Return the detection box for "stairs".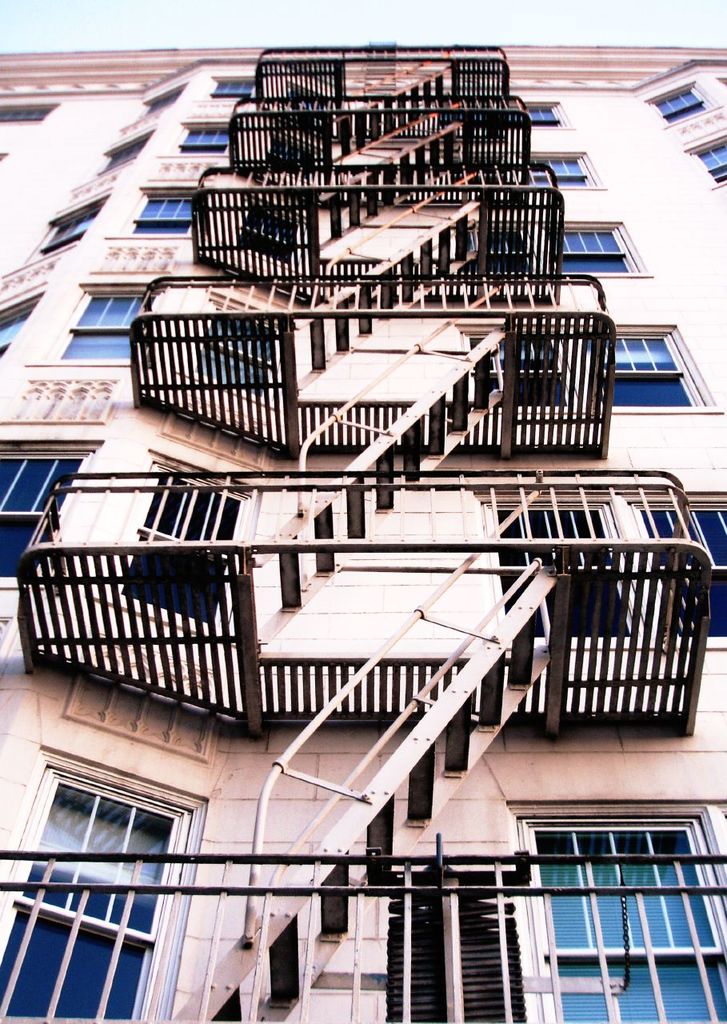
176, 554, 563, 1023.
